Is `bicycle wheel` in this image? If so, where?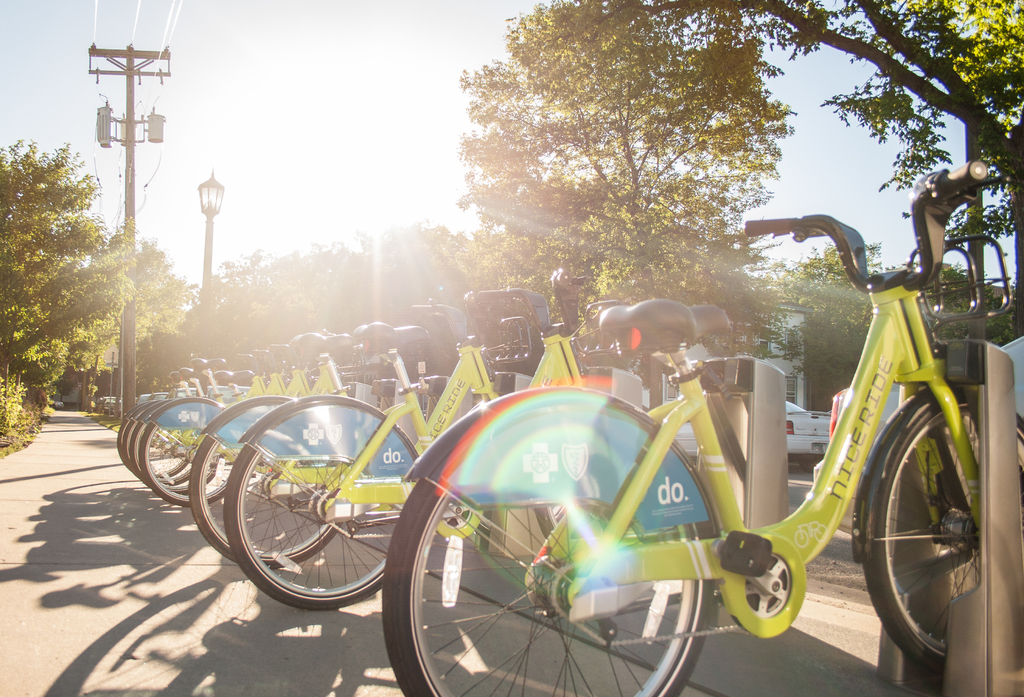
Yes, at pyautogui.locateOnScreen(864, 392, 1023, 670).
